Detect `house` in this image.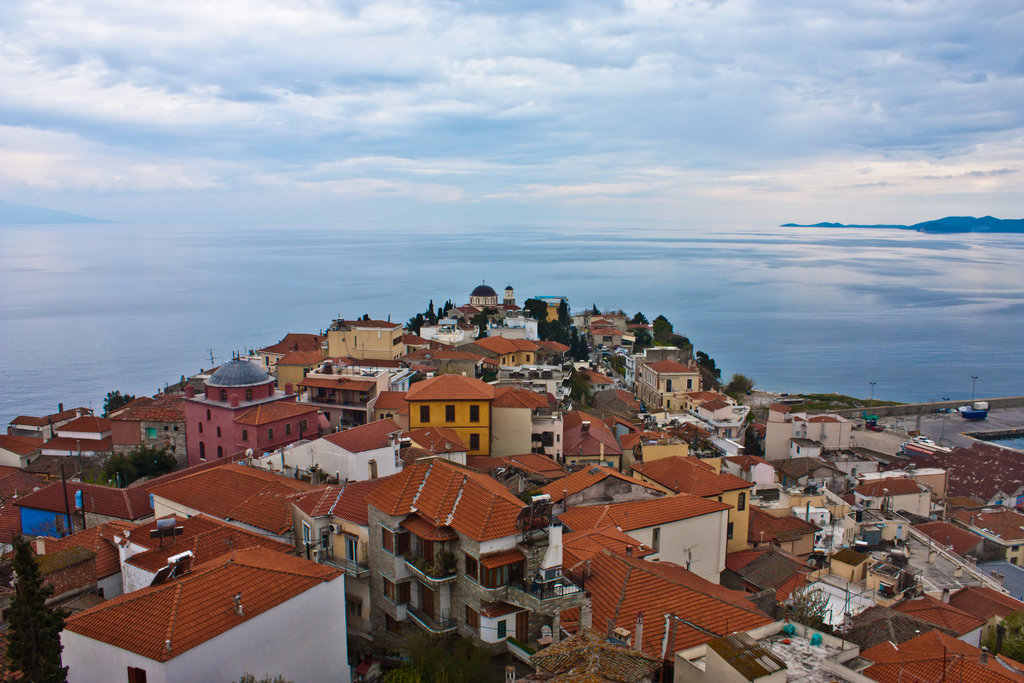
Detection: 554 520 778 677.
